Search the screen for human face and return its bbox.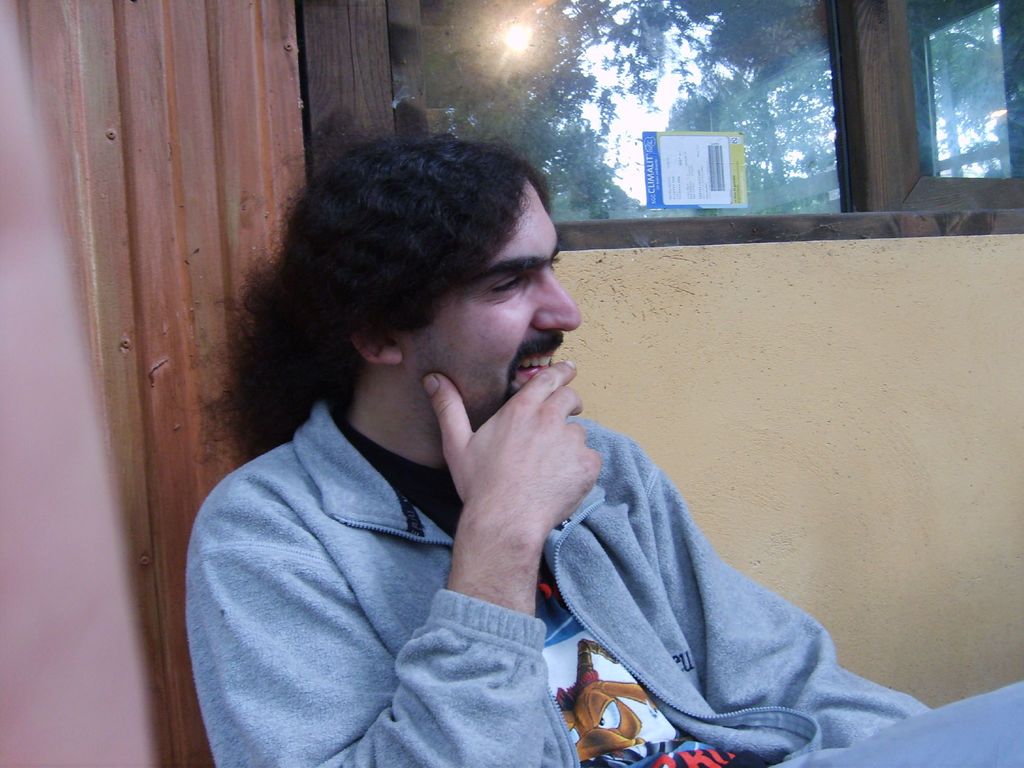
Found: x1=392, y1=187, x2=584, y2=432.
